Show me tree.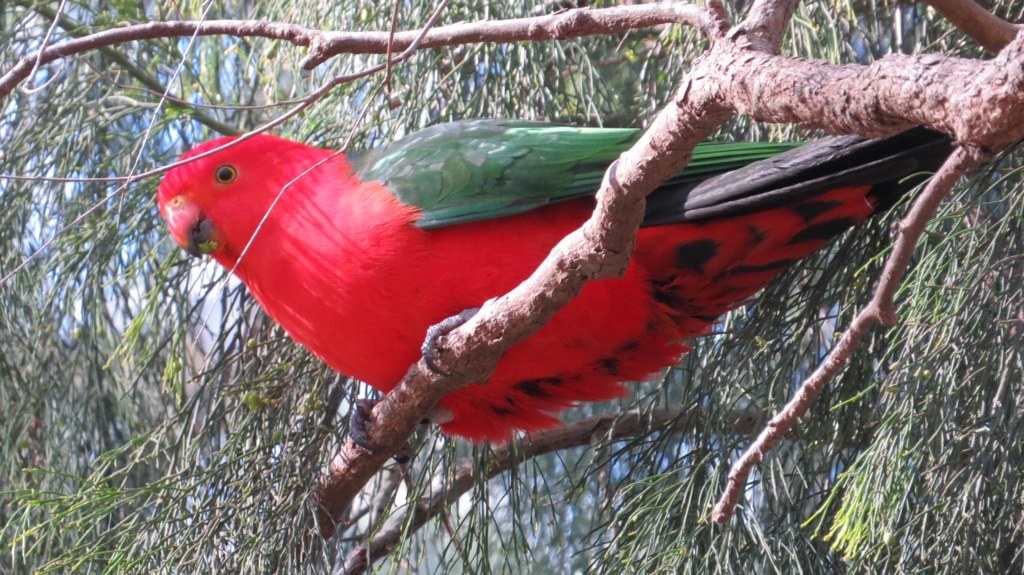
tree is here: (0, 0, 1022, 574).
